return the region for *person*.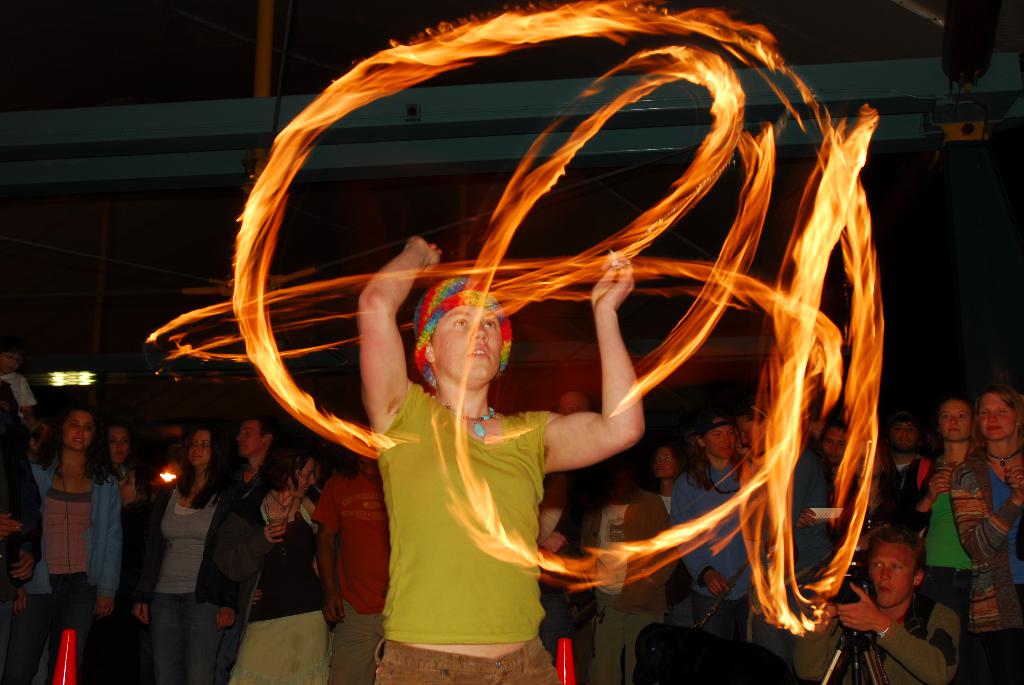
671:407:757:640.
